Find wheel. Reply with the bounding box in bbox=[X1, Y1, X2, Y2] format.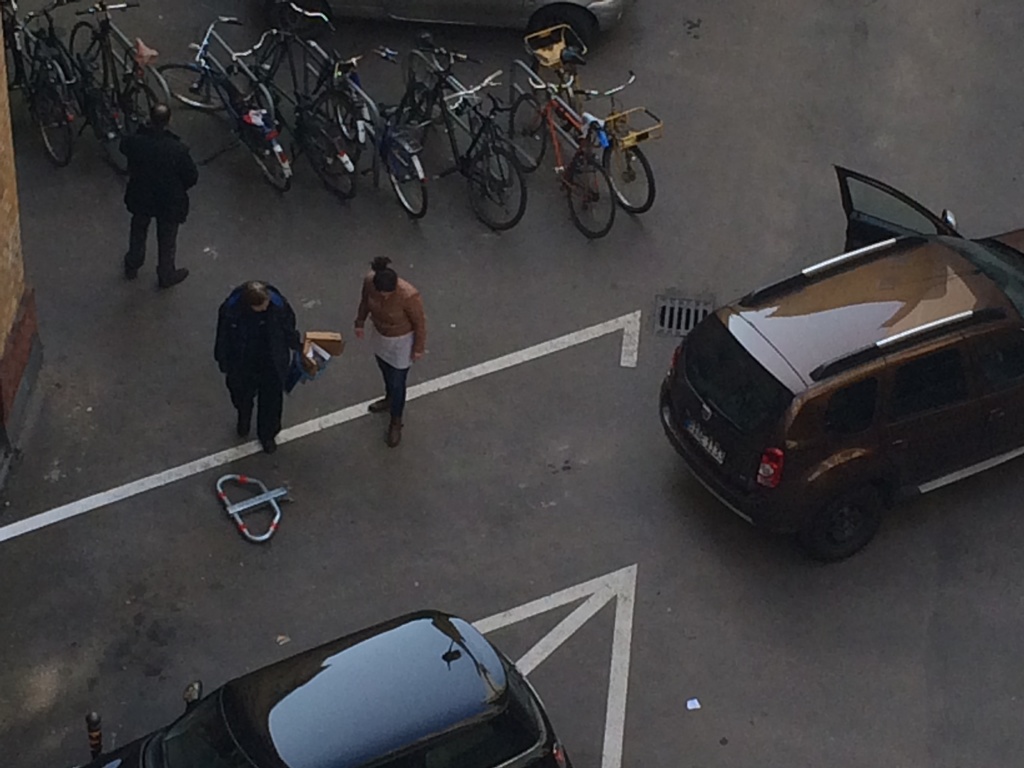
bbox=[607, 145, 658, 216].
